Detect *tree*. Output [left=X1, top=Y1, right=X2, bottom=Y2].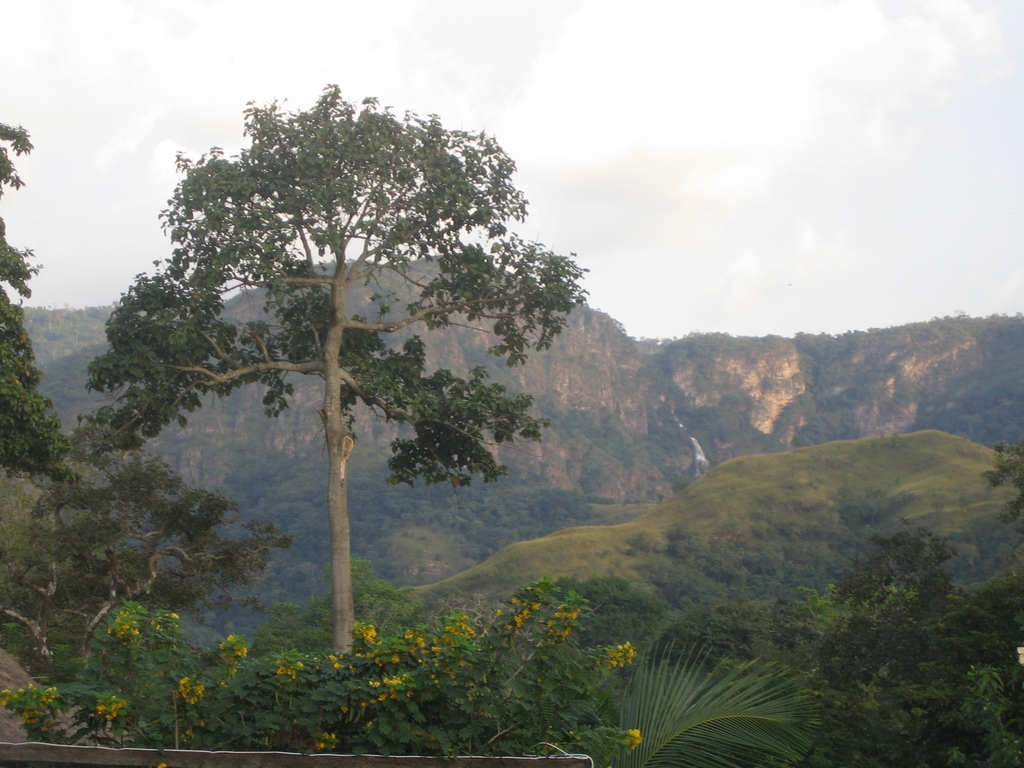
[left=1, top=421, right=282, bottom=666].
